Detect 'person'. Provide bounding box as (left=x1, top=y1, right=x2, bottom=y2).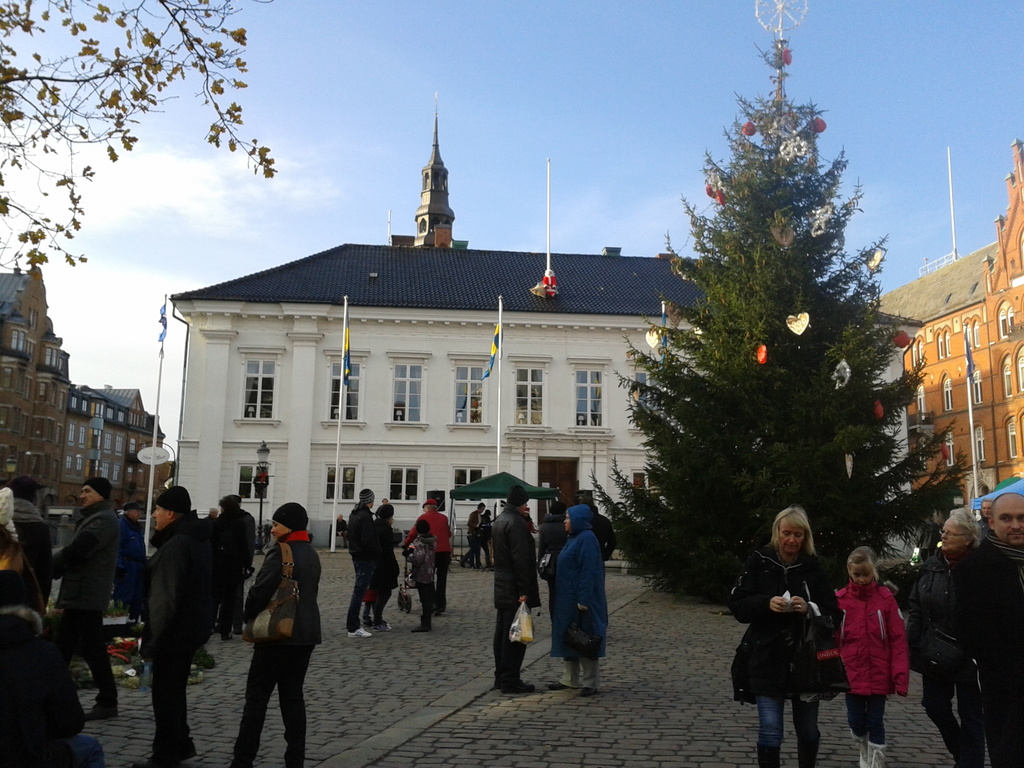
(left=725, top=504, right=857, bottom=767).
